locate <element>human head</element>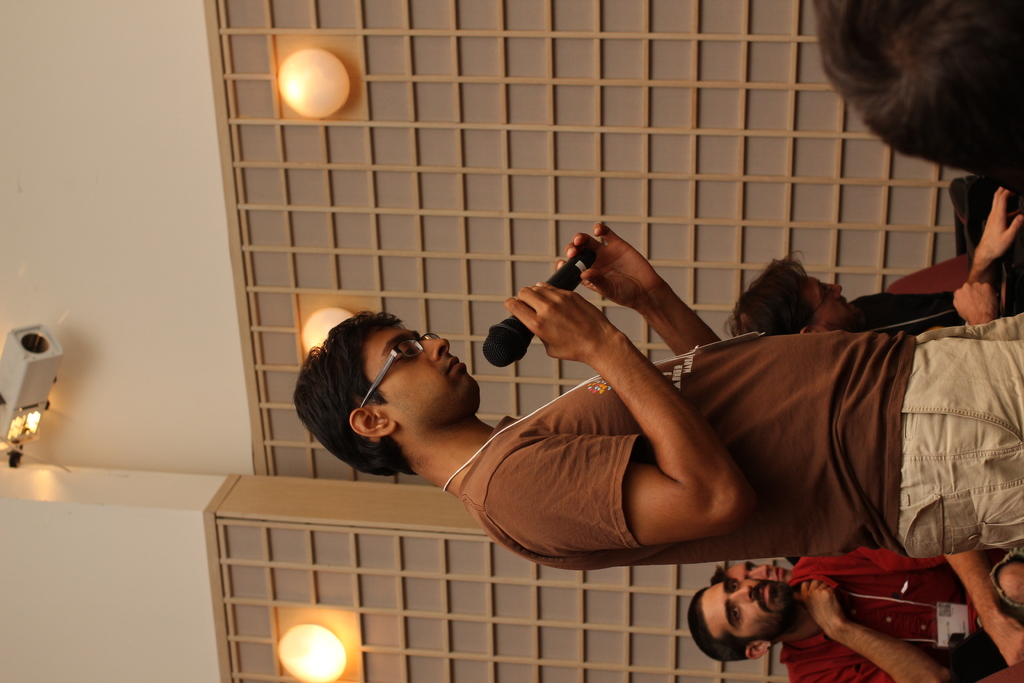
bbox=(721, 252, 856, 337)
